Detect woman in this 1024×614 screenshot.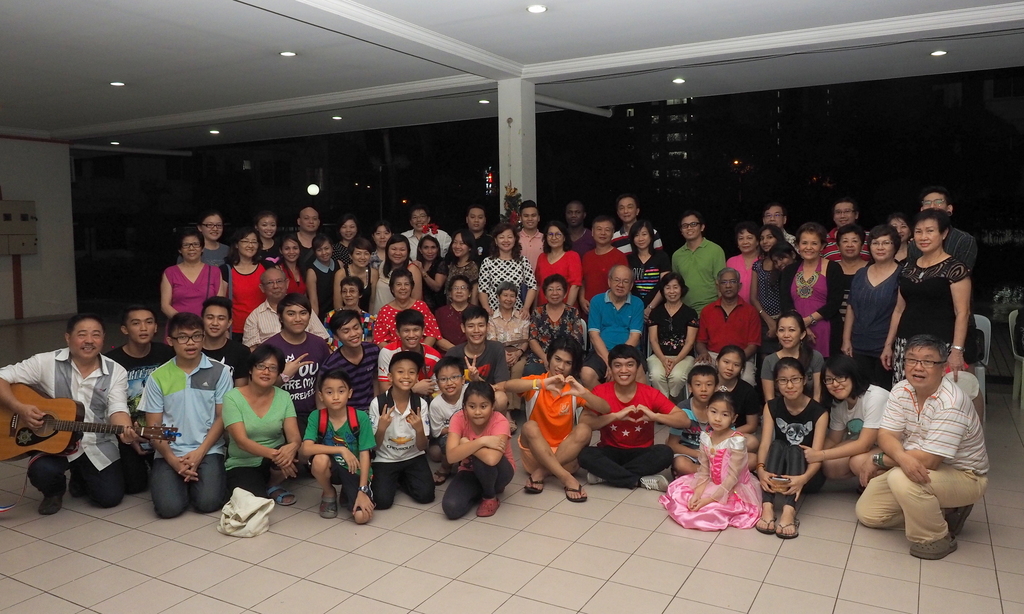
Detection: select_region(748, 225, 795, 342).
